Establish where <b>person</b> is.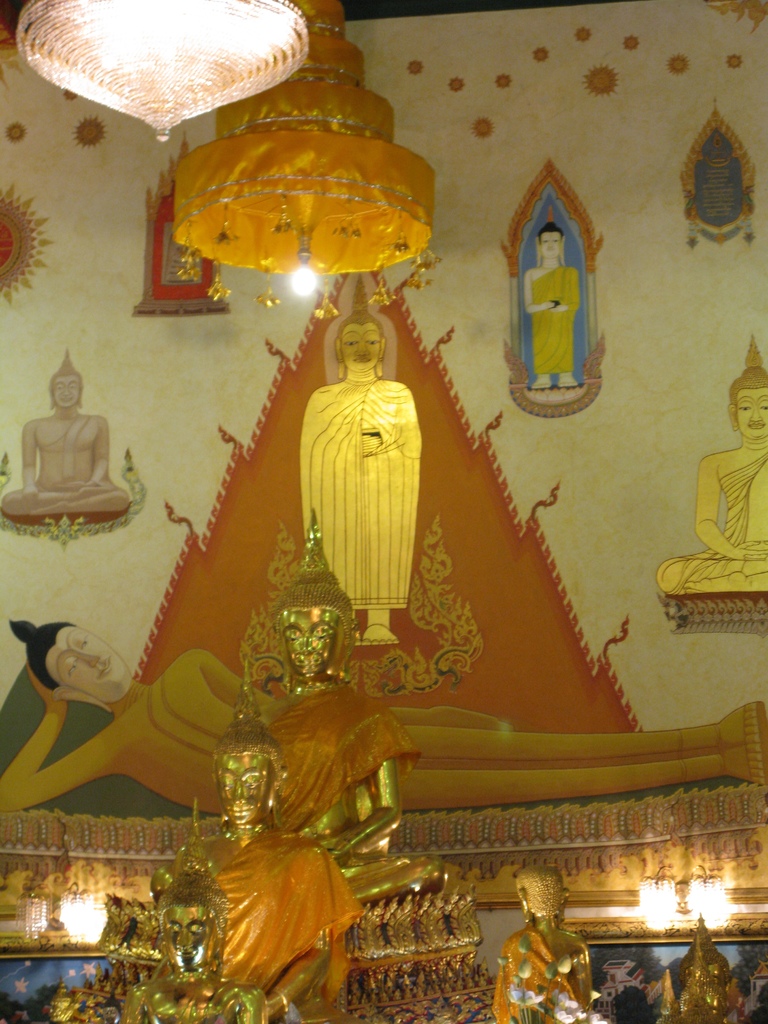
Established at bbox=(680, 913, 733, 1023).
